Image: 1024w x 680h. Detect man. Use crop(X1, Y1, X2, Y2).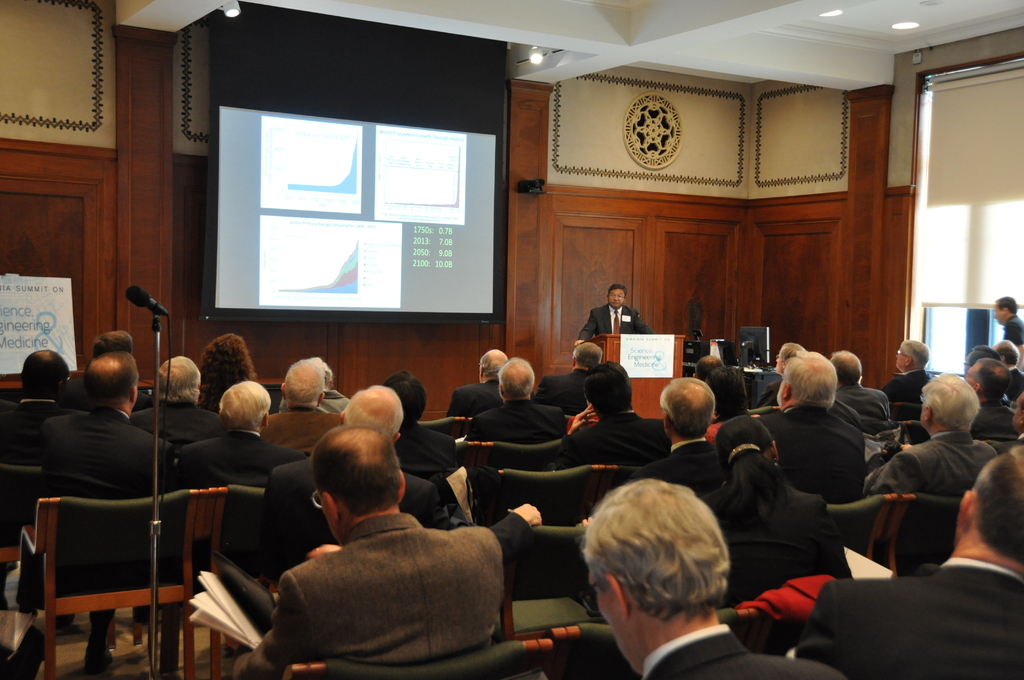
crop(464, 357, 563, 437).
